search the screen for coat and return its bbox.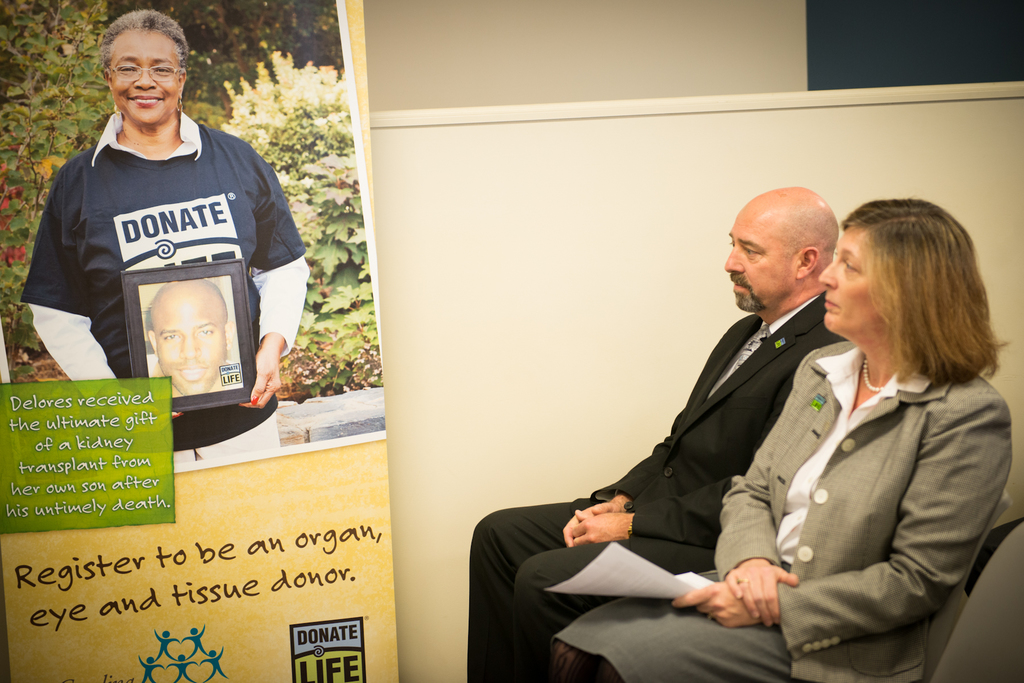
Found: BBox(467, 288, 847, 682).
